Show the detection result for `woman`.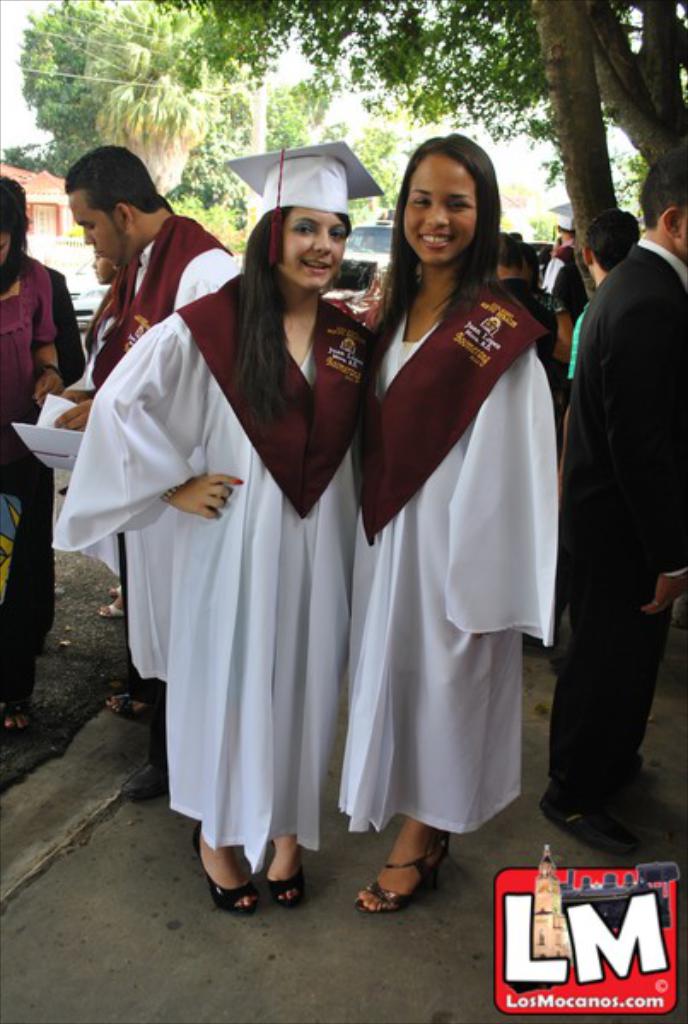
(x1=341, y1=130, x2=570, y2=903).
